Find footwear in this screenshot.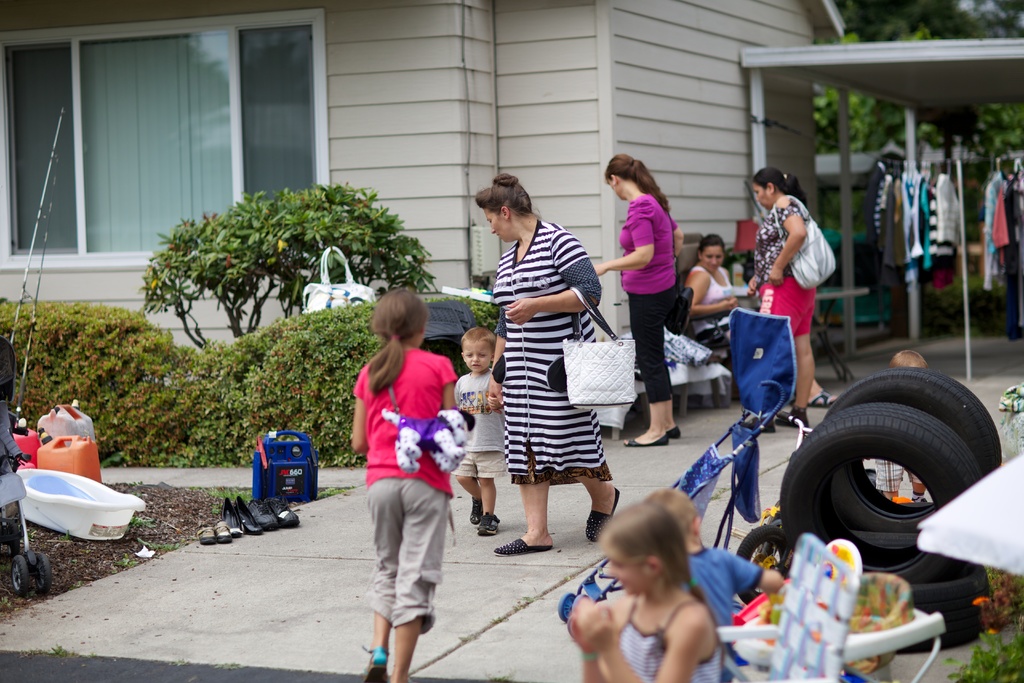
The bounding box for footwear is pyautogui.locateOnScreen(585, 488, 620, 541).
